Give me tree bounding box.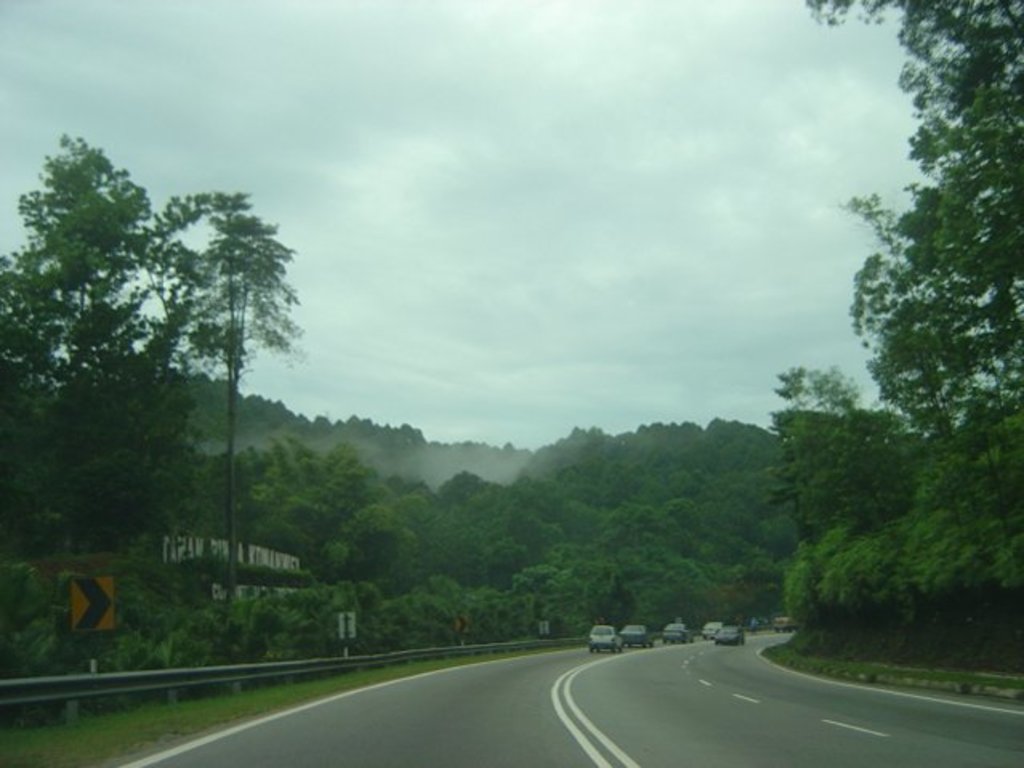
Rect(329, 447, 407, 592).
